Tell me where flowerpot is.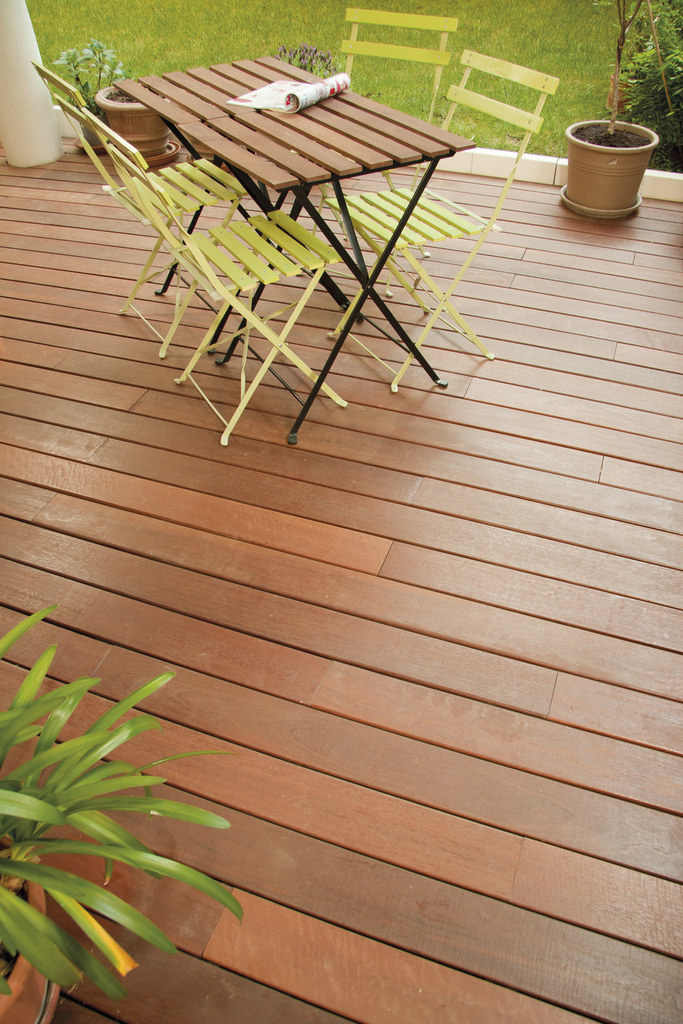
flowerpot is at locate(79, 116, 110, 150).
